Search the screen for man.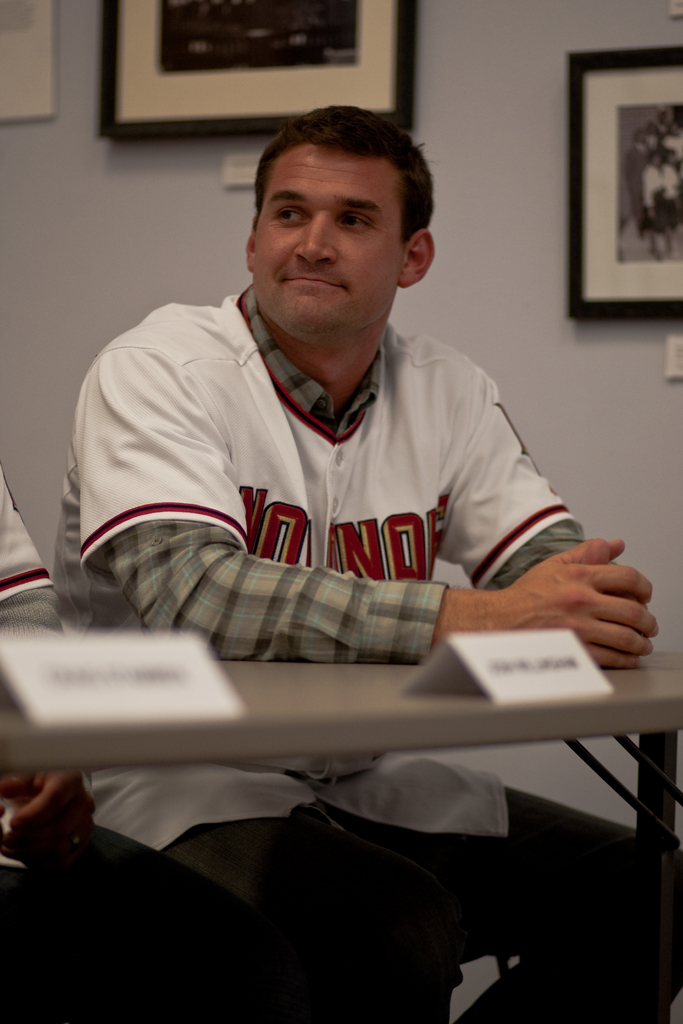
Found at crop(0, 100, 682, 1023).
